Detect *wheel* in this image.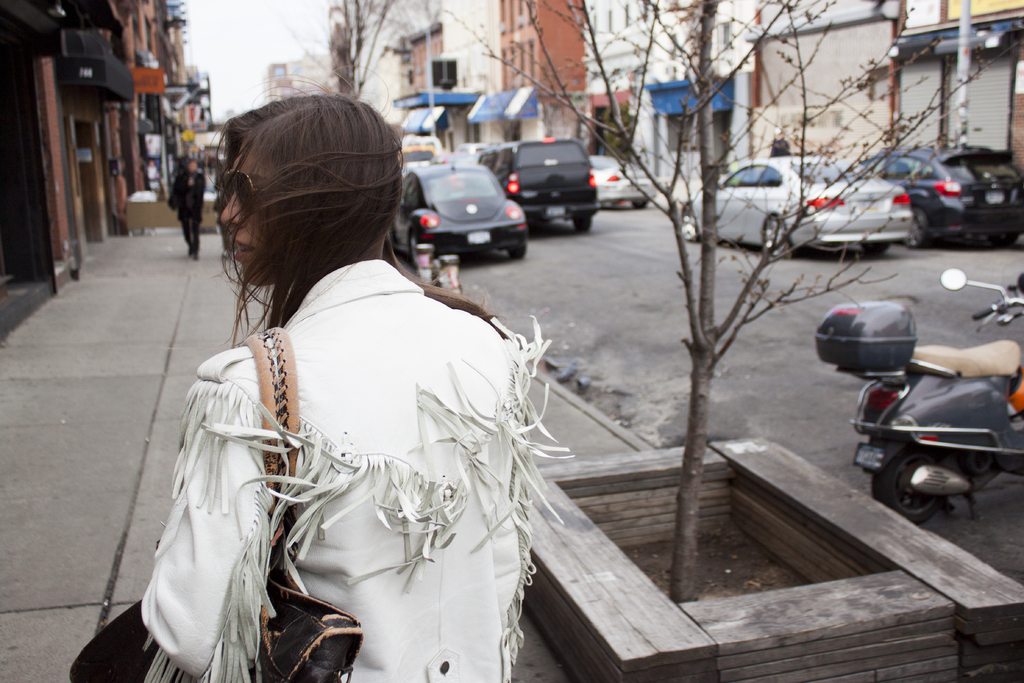
Detection: BBox(504, 236, 526, 258).
